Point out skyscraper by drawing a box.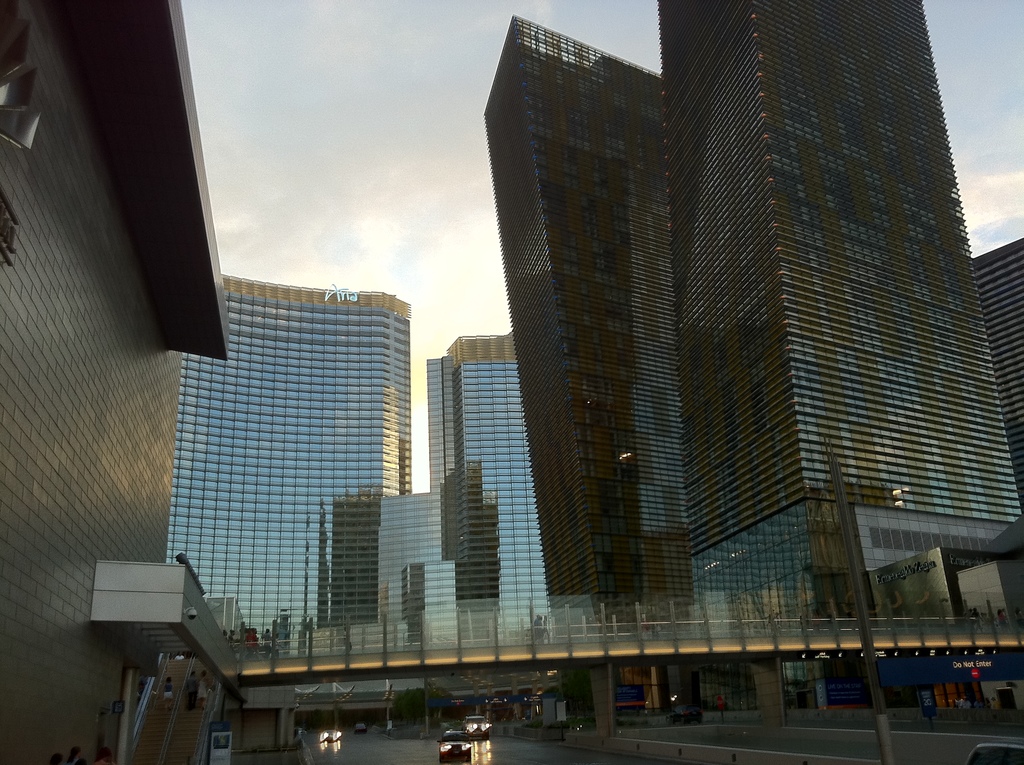
bbox=(978, 232, 1023, 508).
